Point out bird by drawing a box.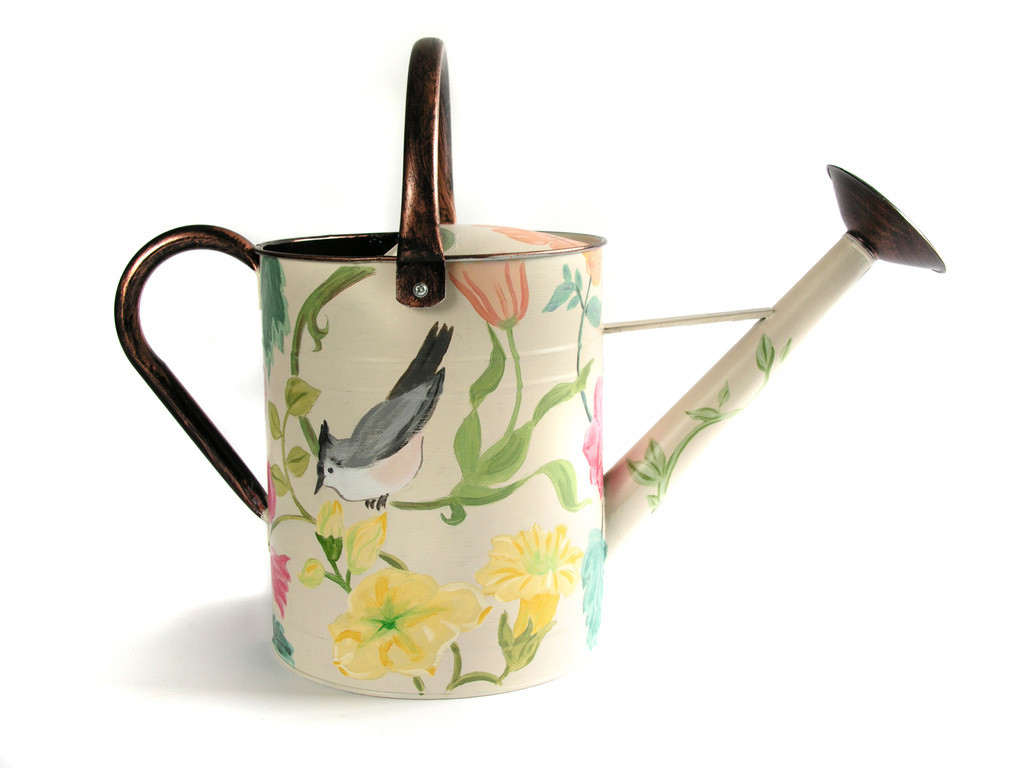
rect(312, 313, 453, 515).
